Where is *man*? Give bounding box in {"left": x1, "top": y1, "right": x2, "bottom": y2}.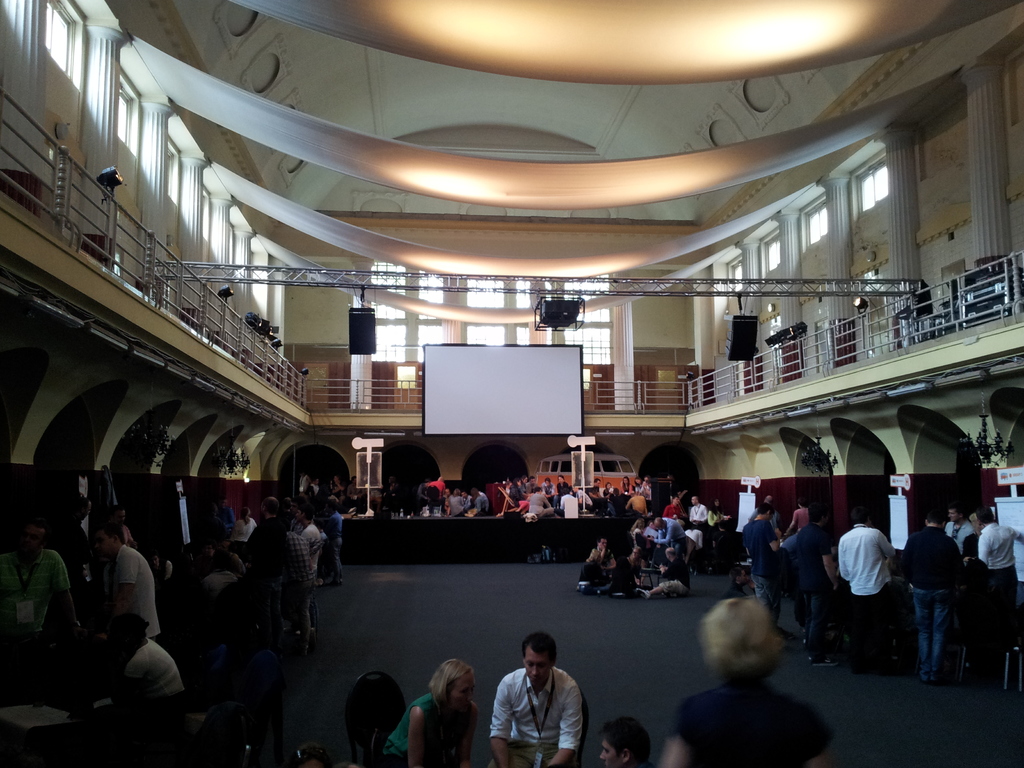
{"left": 552, "top": 472, "right": 578, "bottom": 511}.
